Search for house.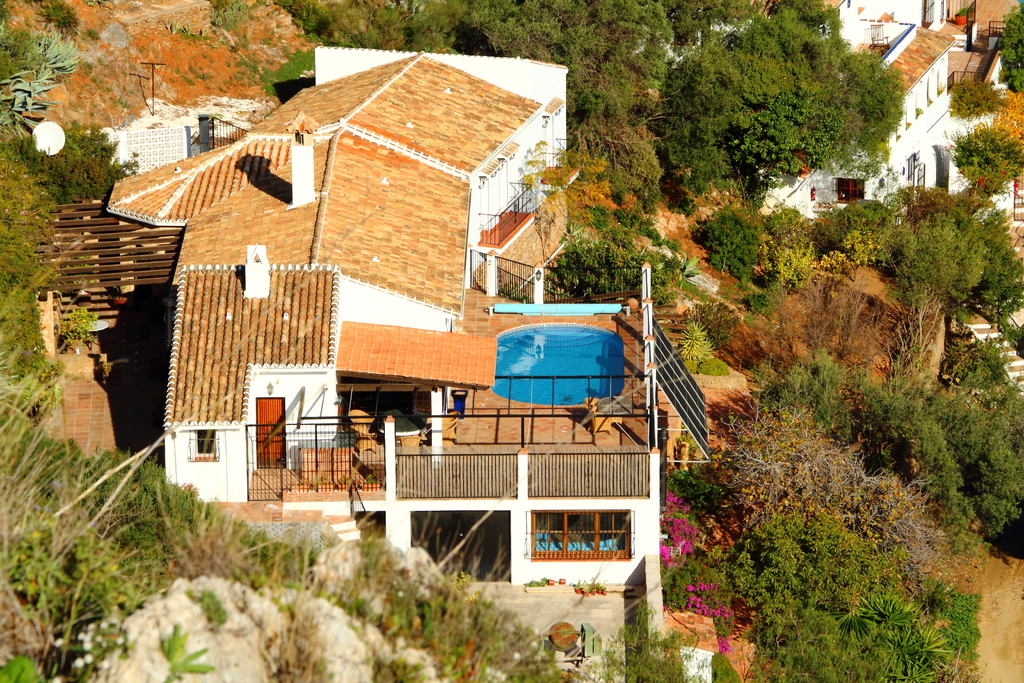
Found at BBox(263, 37, 545, 320).
